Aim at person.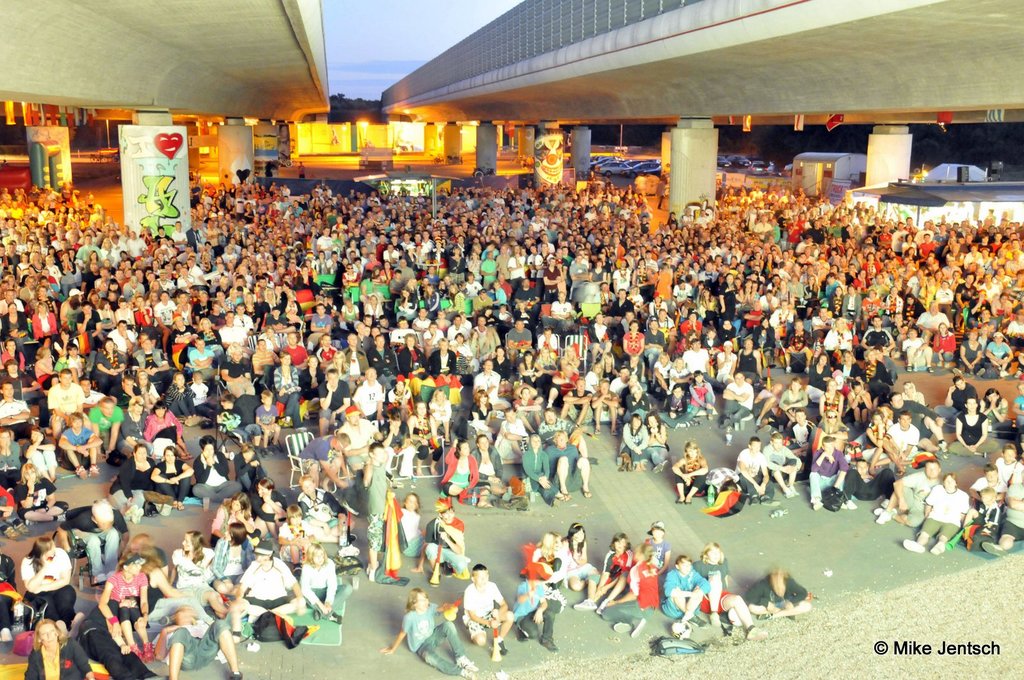
Aimed at 369, 333, 399, 388.
